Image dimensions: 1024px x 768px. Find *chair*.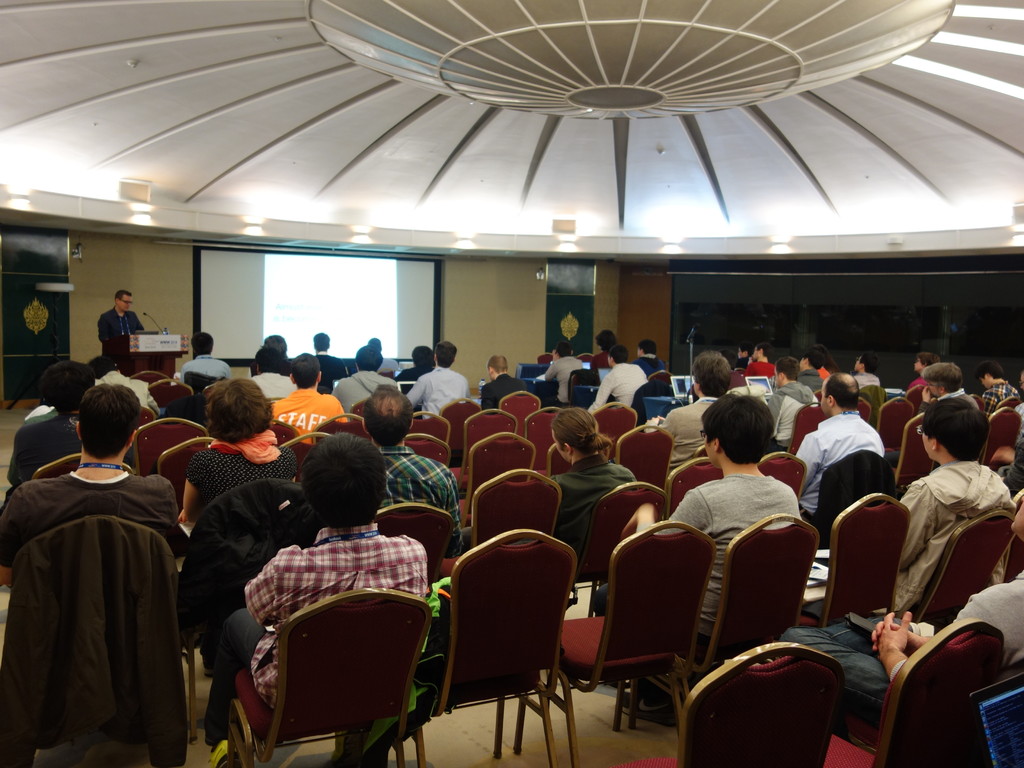
detection(436, 522, 577, 767).
